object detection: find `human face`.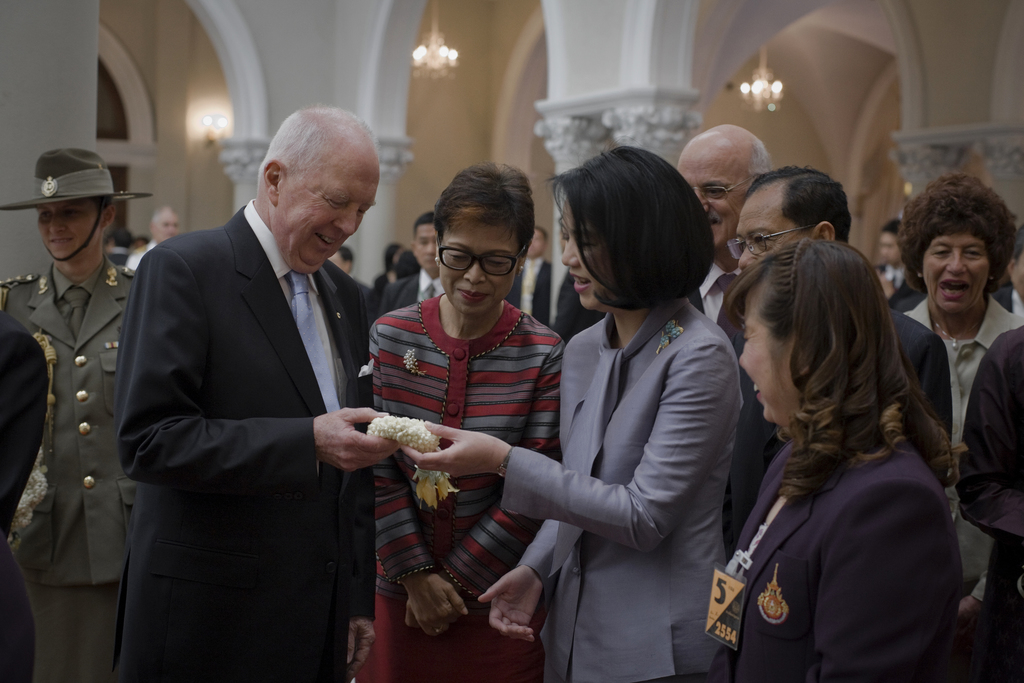
[415,220,439,270].
